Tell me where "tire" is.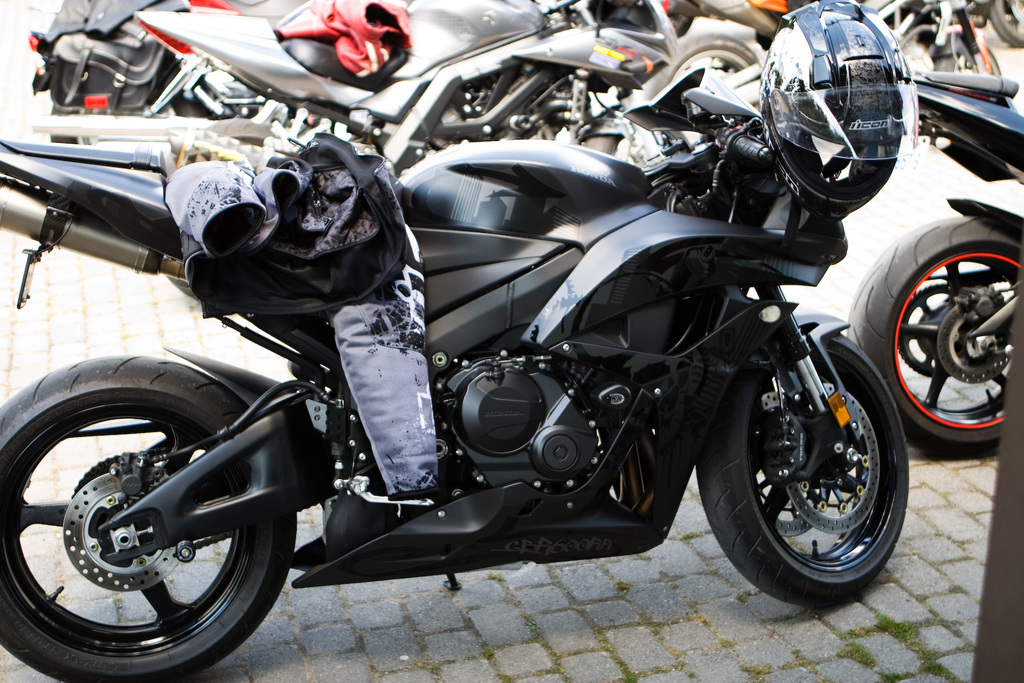
"tire" is at 691,333,913,611.
